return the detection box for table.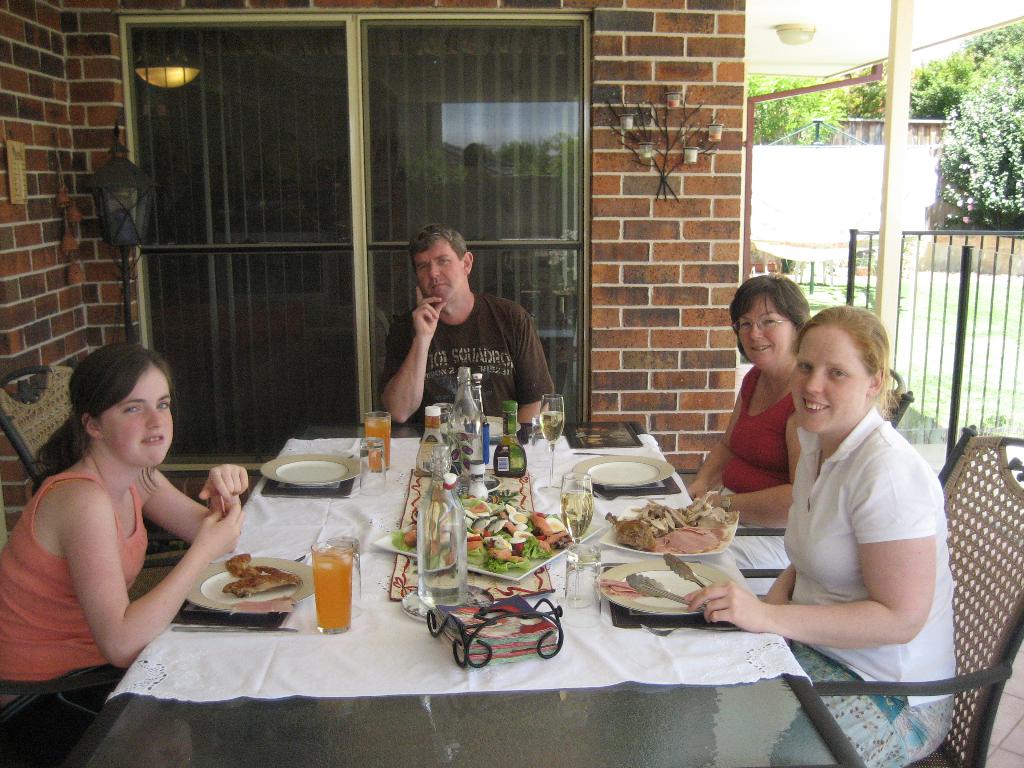
72:396:924:753.
